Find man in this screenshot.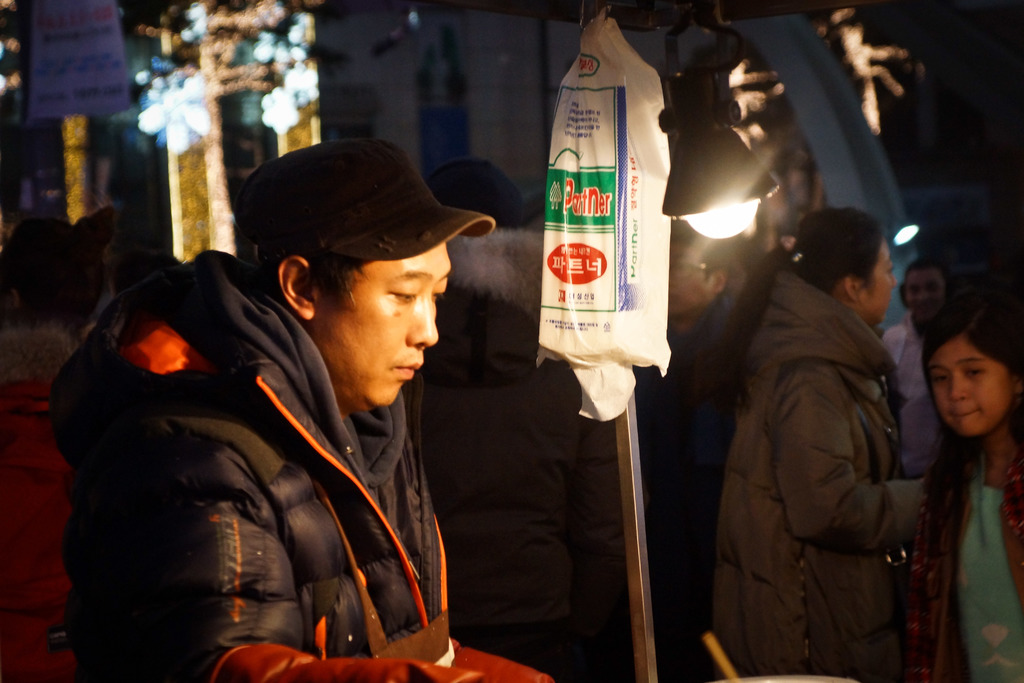
The bounding box for man is x1=72 y1=122 x2=540 y2=682.
